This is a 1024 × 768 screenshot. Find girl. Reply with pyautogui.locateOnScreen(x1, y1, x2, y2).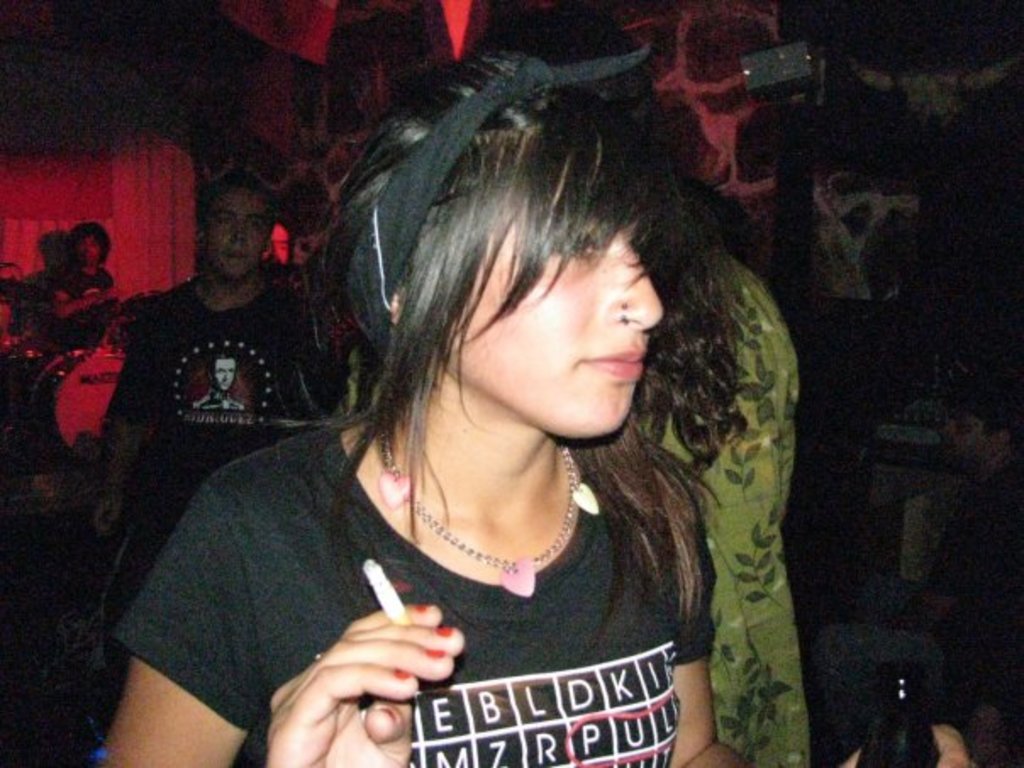
pyautogui.locateOnScreen(98, 47, 978, 766).
